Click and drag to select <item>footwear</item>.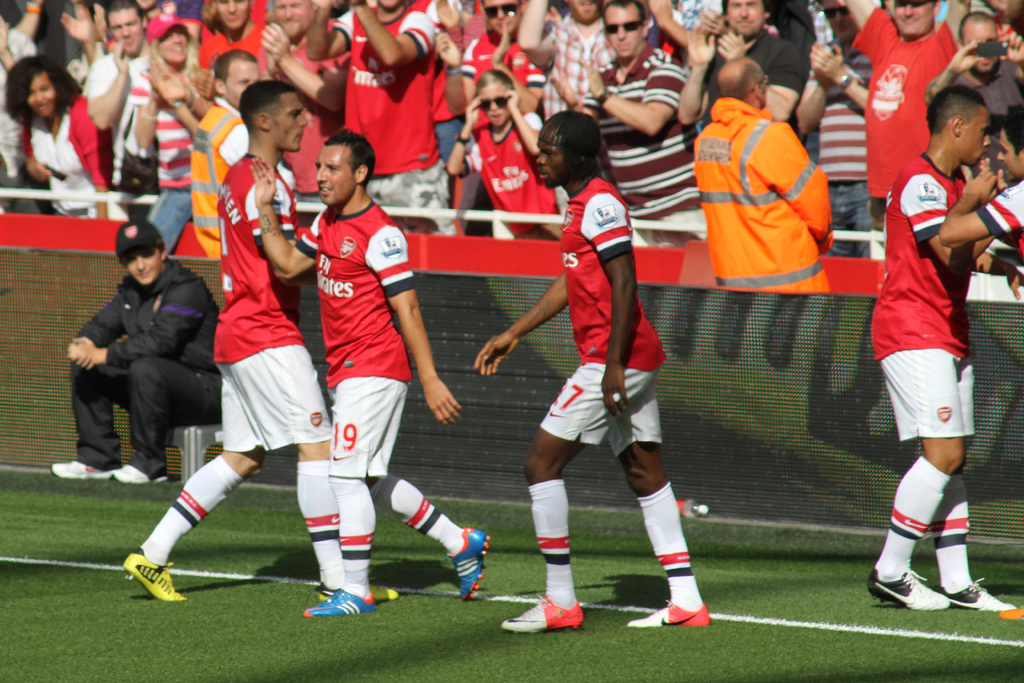
Selection: <box>445,527,492,603</box>.
